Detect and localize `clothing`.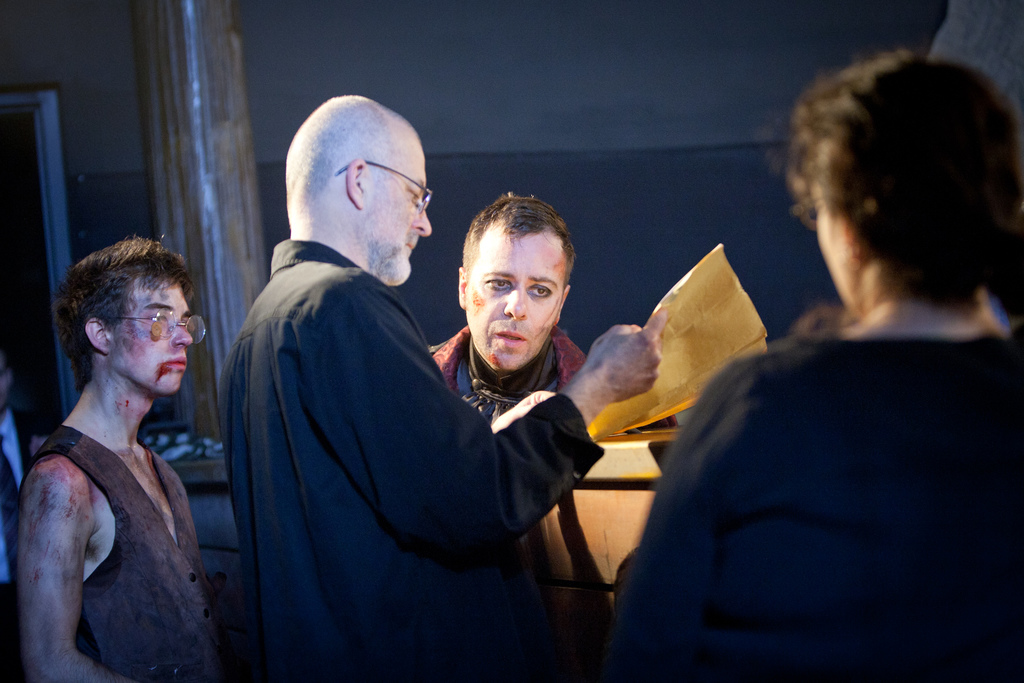
Localized at box(619, 299, 1023, 682).
